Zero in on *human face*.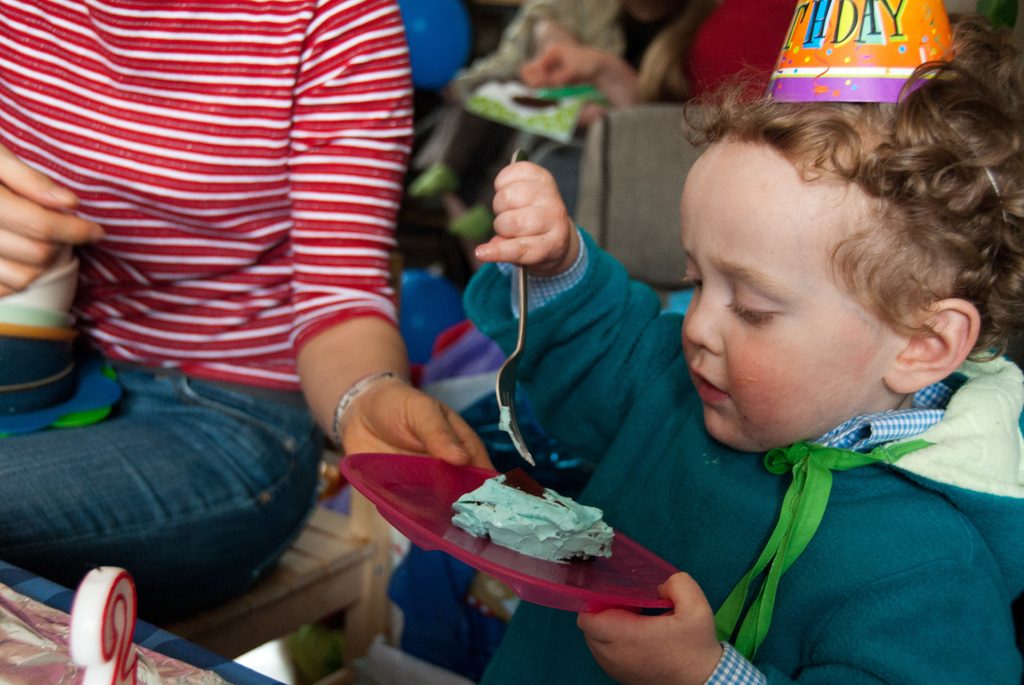
Zeroed in: x1=676, y1=136, x2=883, y2=458.
